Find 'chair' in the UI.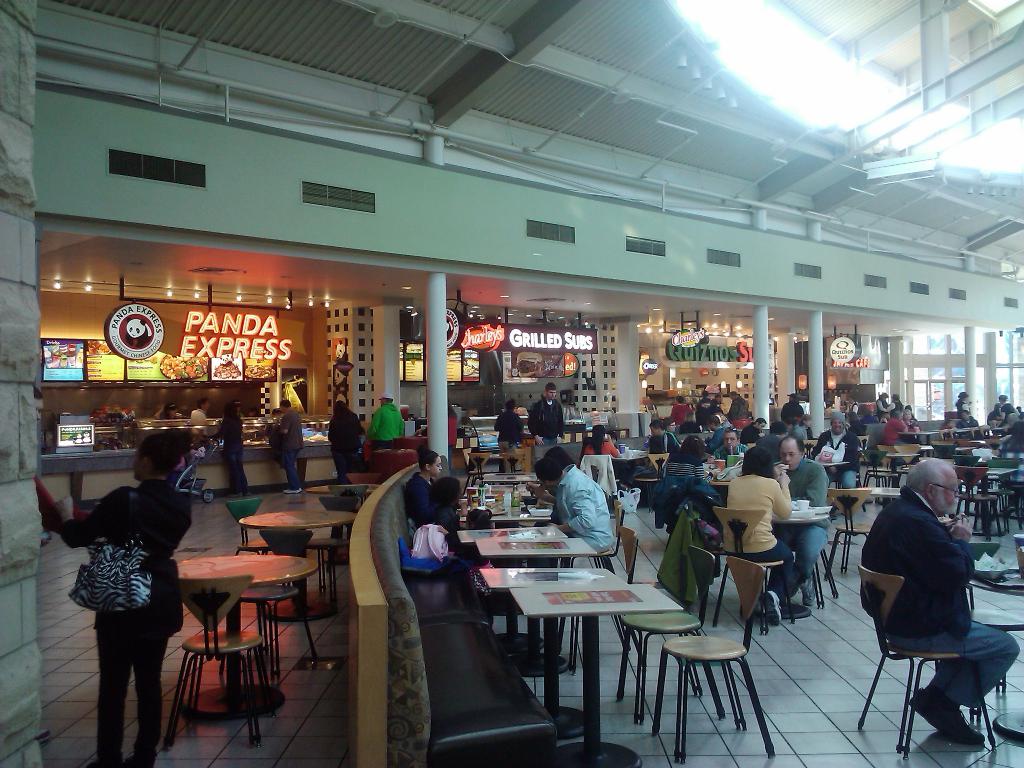
UI element at 465:450:493:487.
